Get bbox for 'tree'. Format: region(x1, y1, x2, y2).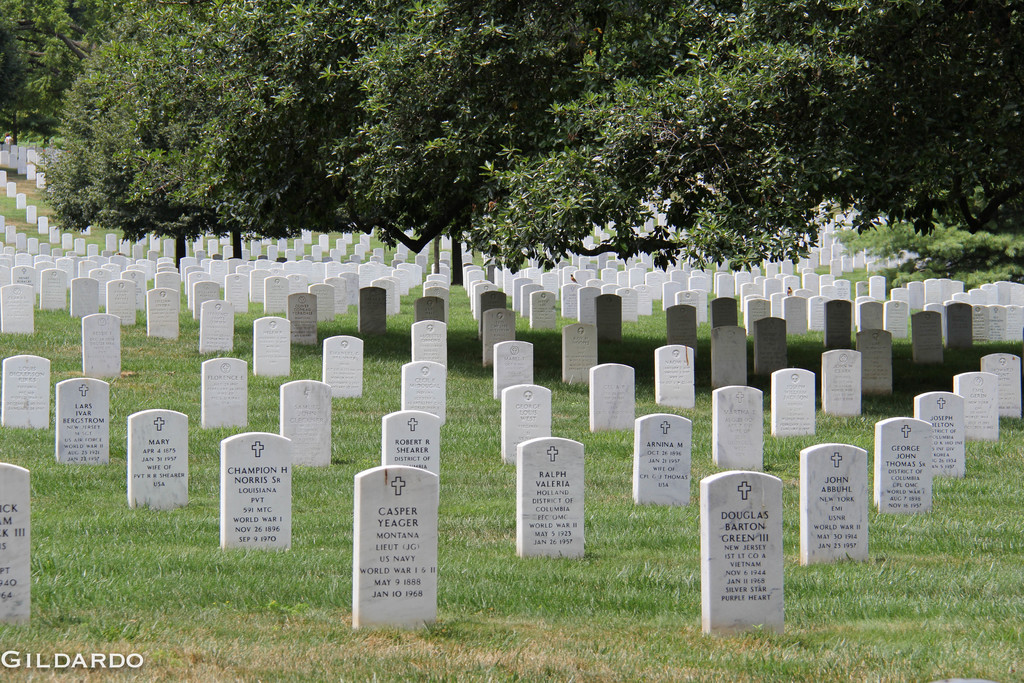
region(867, 0, 1023, 279).
